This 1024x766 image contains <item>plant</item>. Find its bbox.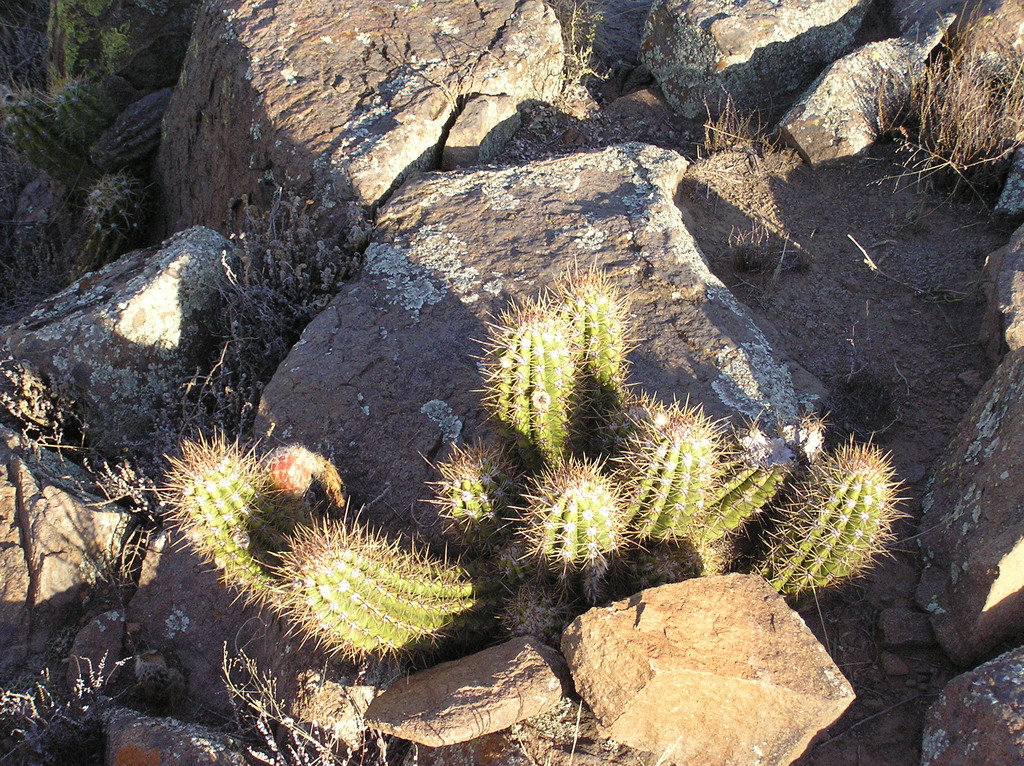
bbox(142, 261, 889, 685).
